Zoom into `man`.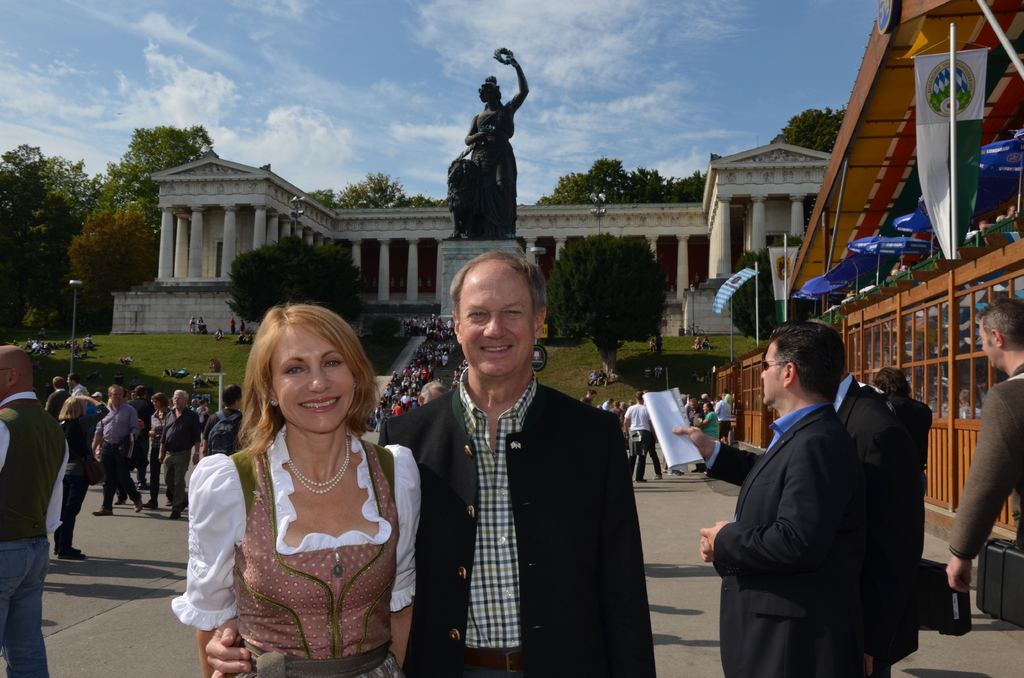
Zoom target: <bbox>42, 376, 72, 417</bbox>.
